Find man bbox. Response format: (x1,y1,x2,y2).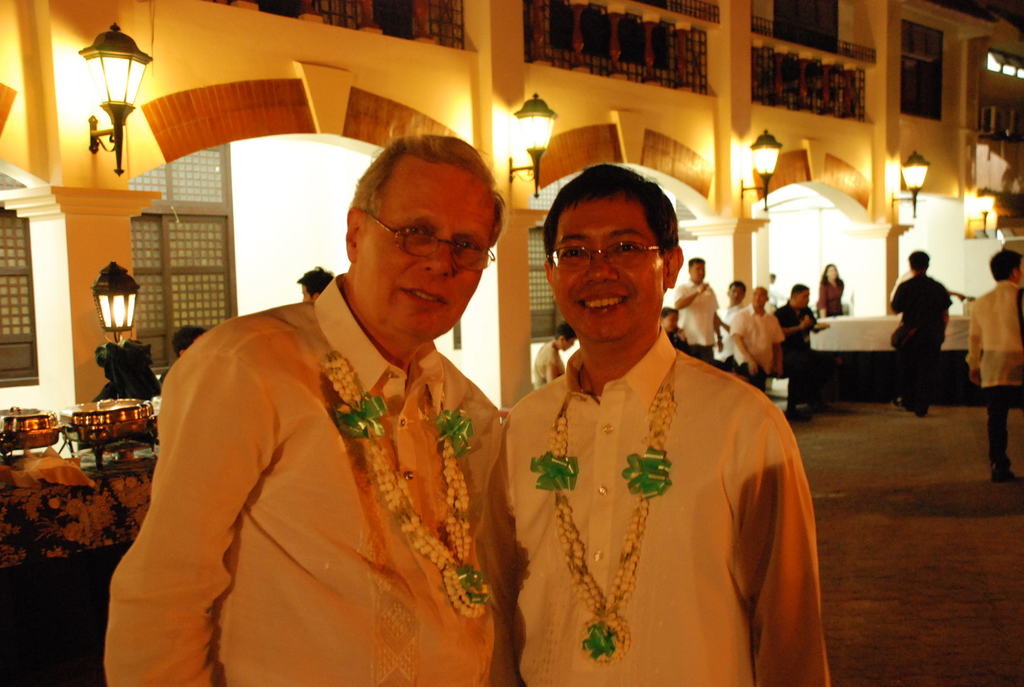
(881,247,950,407).
